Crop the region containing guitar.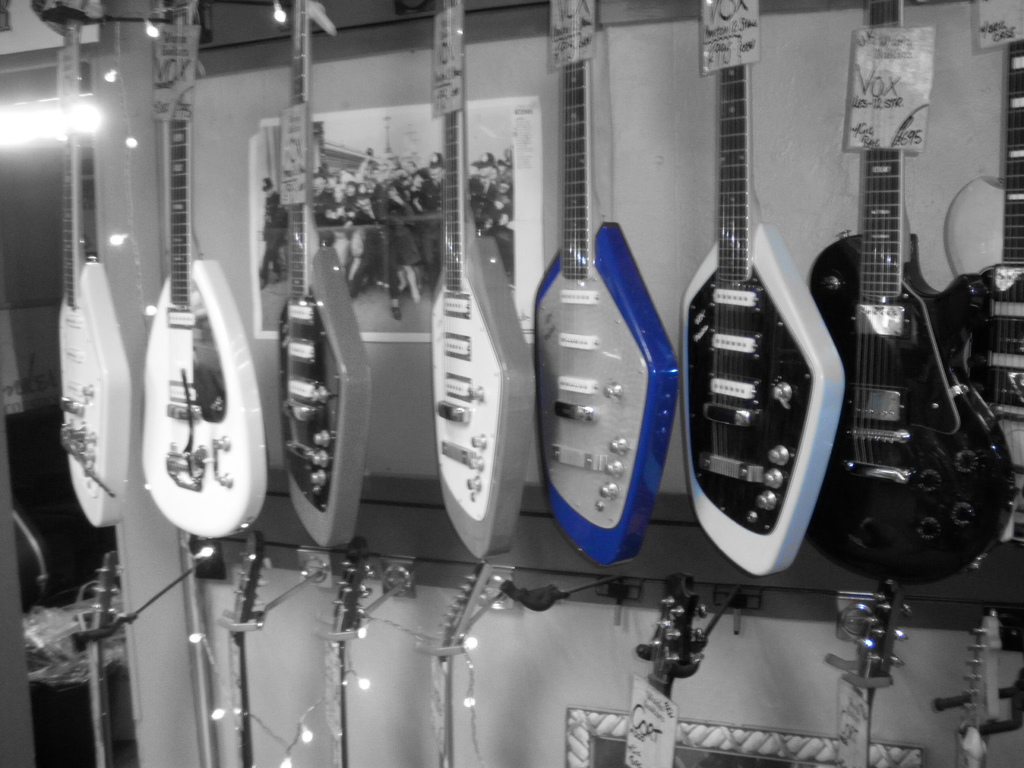
Crop region: rect(605, 586, 684, 767).
